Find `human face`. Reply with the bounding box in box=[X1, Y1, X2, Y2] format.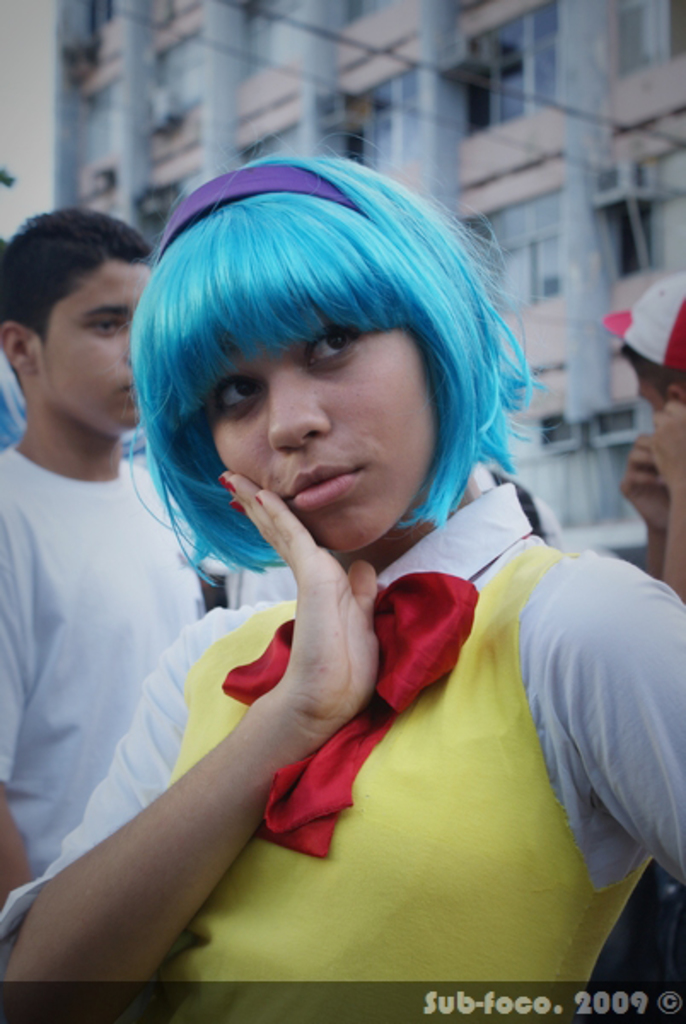
box=[210, 300, 447, 555].
